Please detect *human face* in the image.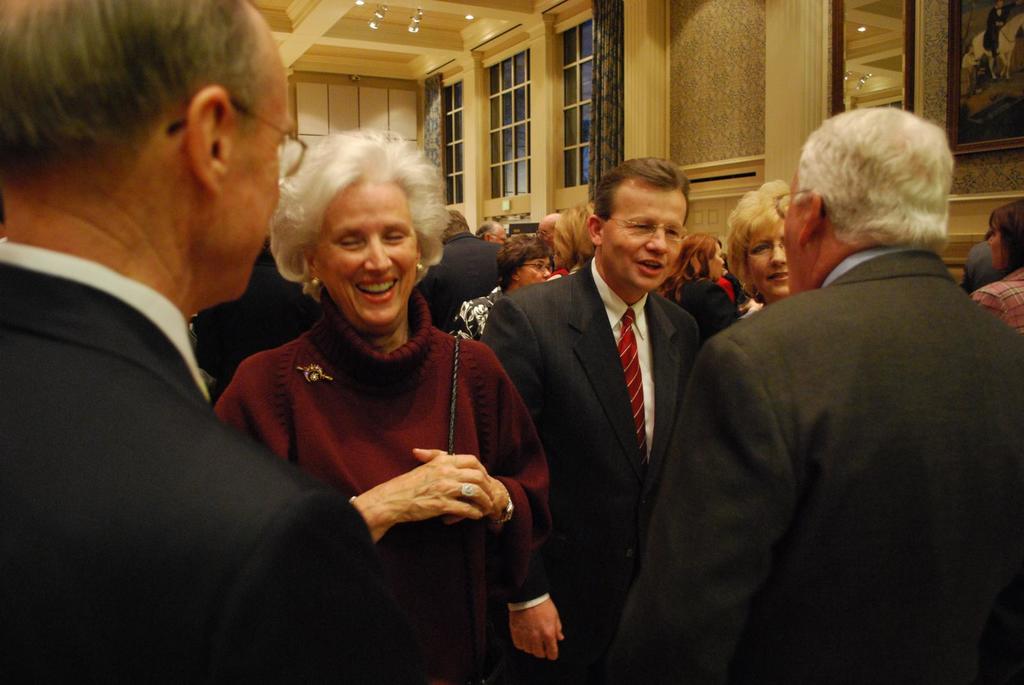
box(604, 174, 688, 294).
